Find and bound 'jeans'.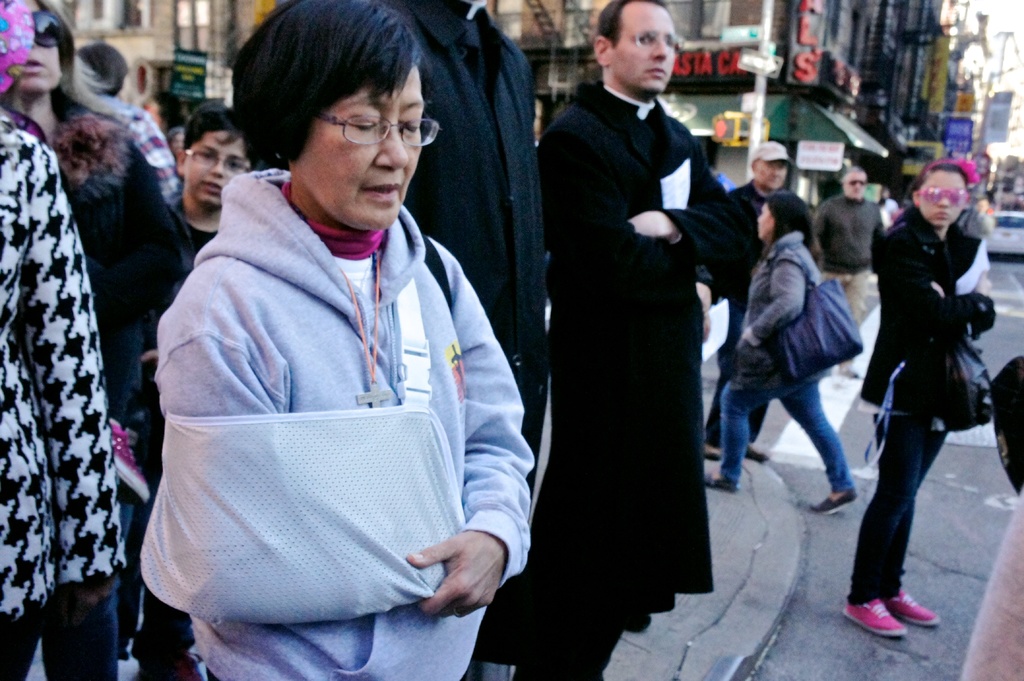
Bound: (0,569,120,680).
